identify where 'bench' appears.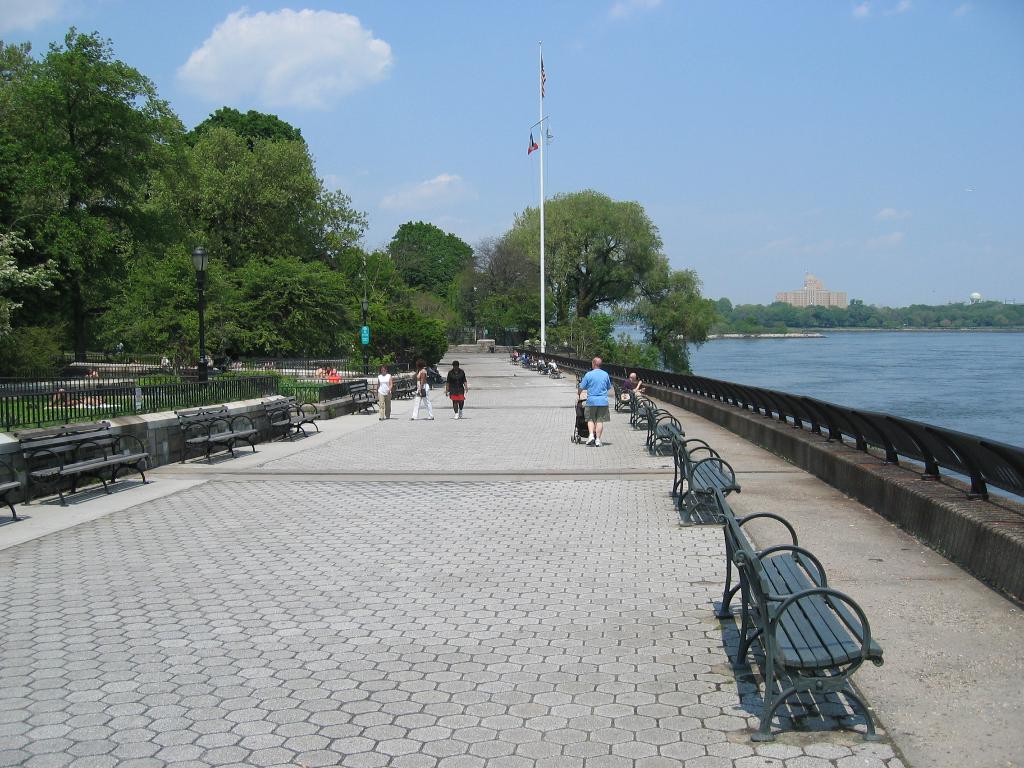
Appears at <bbox>629, 394, 664, 433</bbox>.
